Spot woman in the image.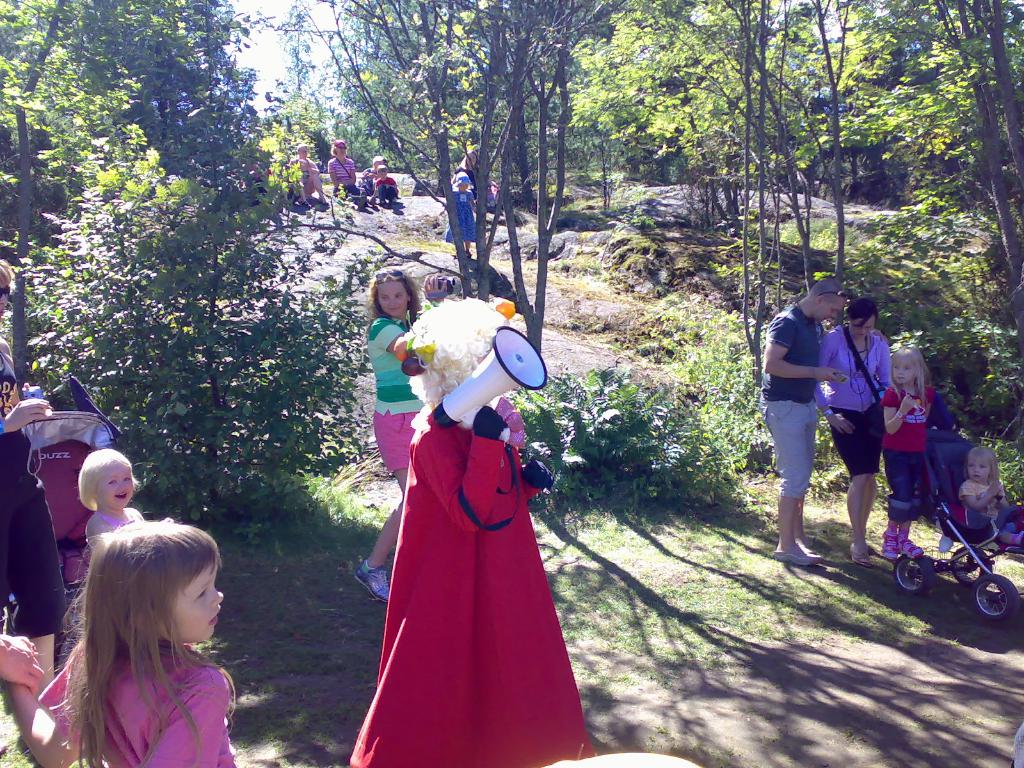
woman found at Rect(325, 137, 362, 197).
